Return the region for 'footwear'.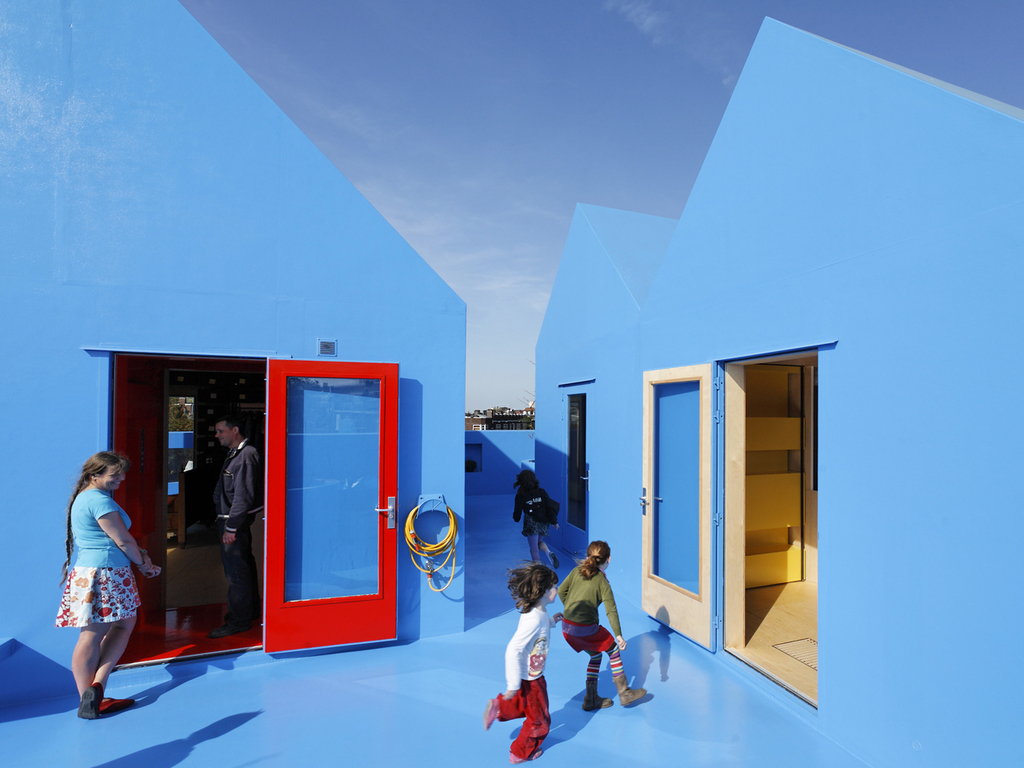
(x1=545, y1=549, x2=562, y2=567).
